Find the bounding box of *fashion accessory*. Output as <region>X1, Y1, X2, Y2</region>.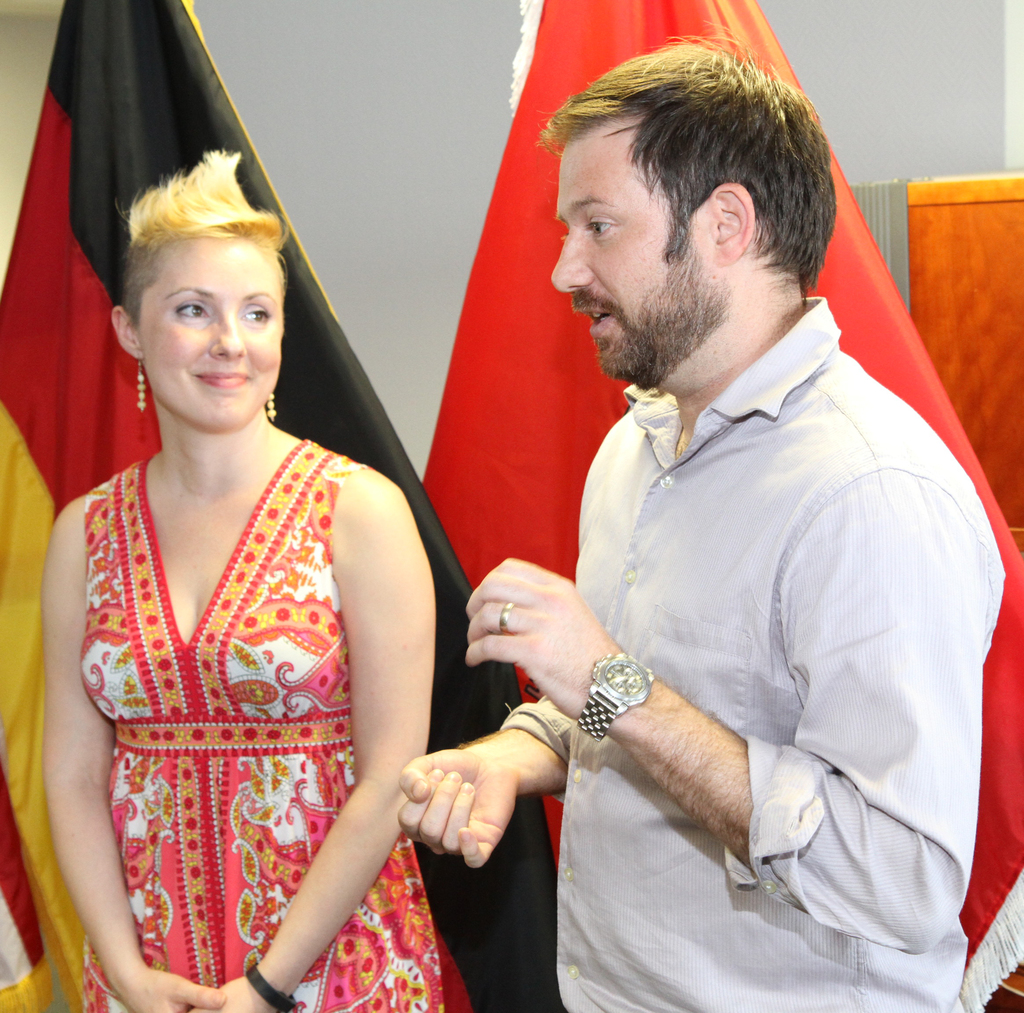
<region>493, 600, 523, 635</region>.
